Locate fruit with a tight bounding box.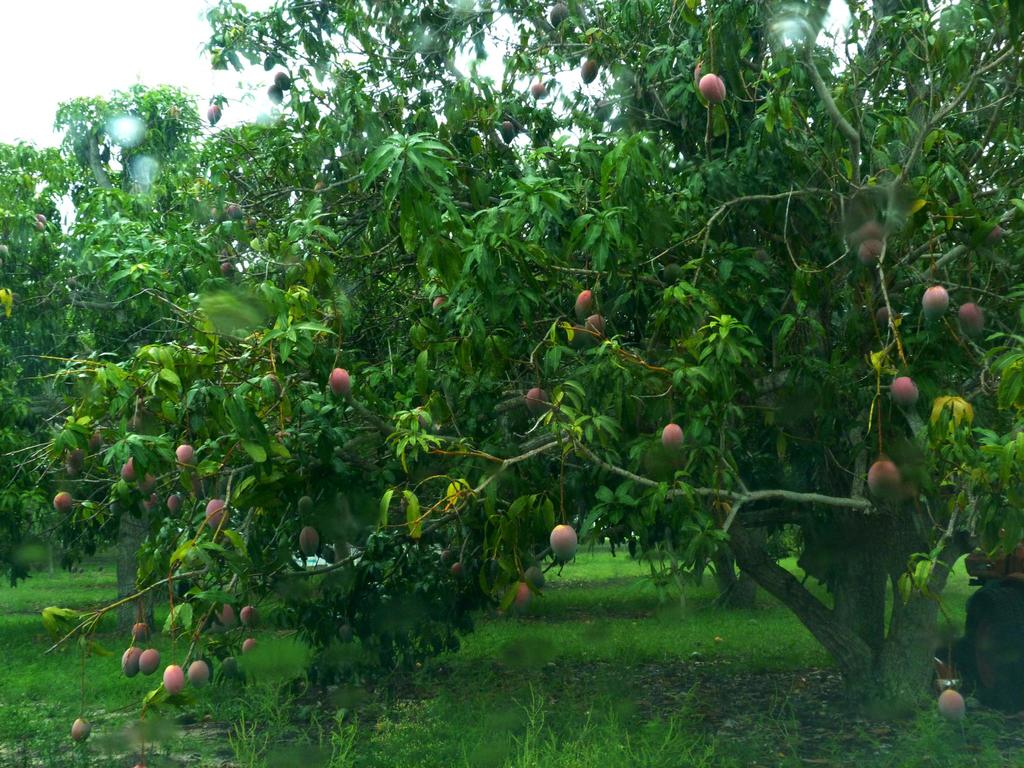
576/56/598/84.
